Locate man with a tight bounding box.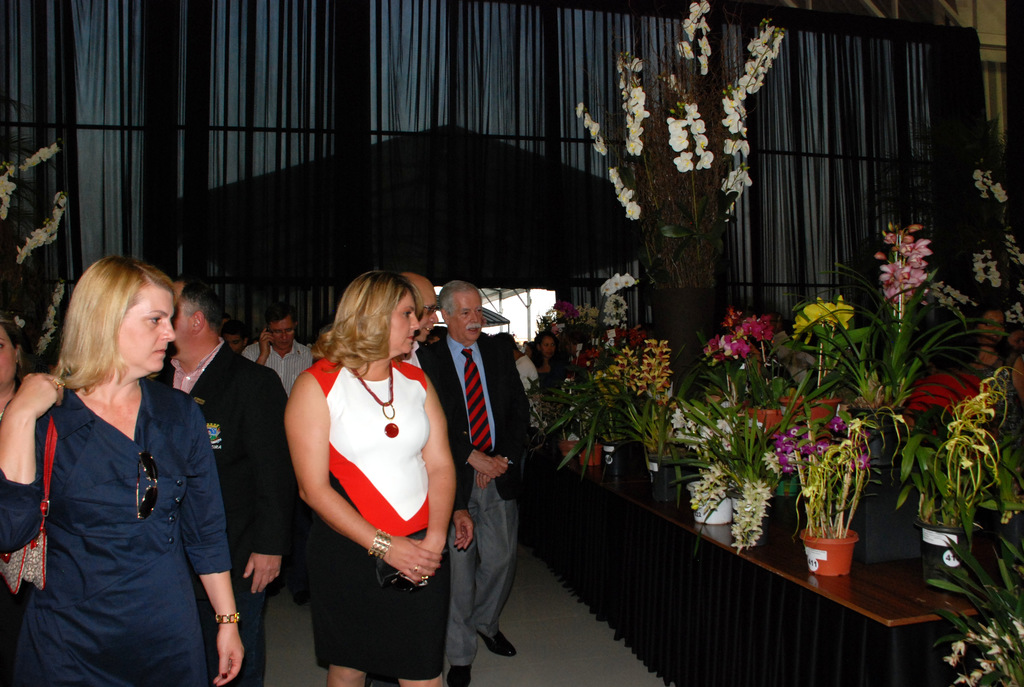
box=[220, 312, 253, 349].
